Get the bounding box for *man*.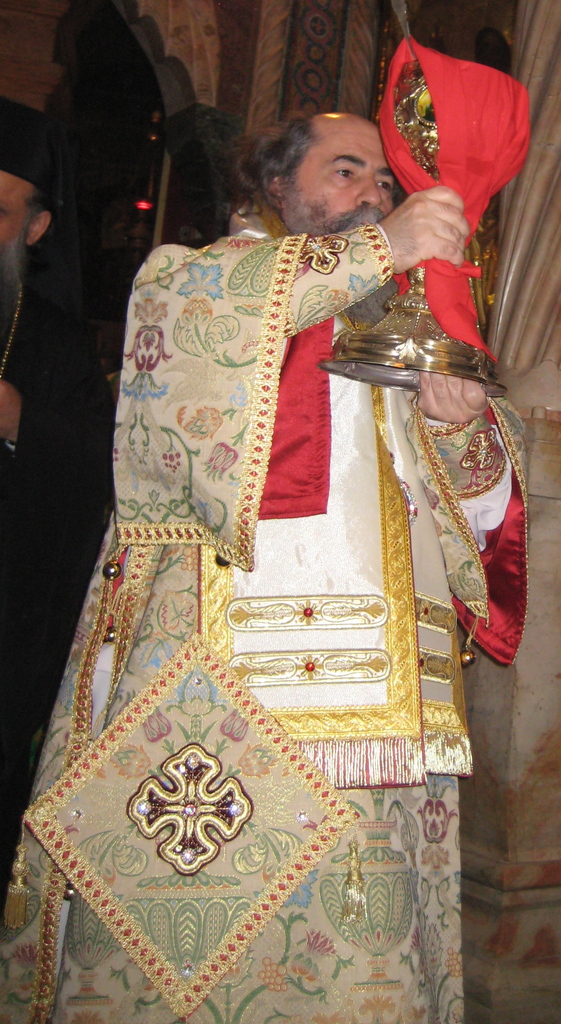
(x1=58, y1=82, x2=482, y2=828).
